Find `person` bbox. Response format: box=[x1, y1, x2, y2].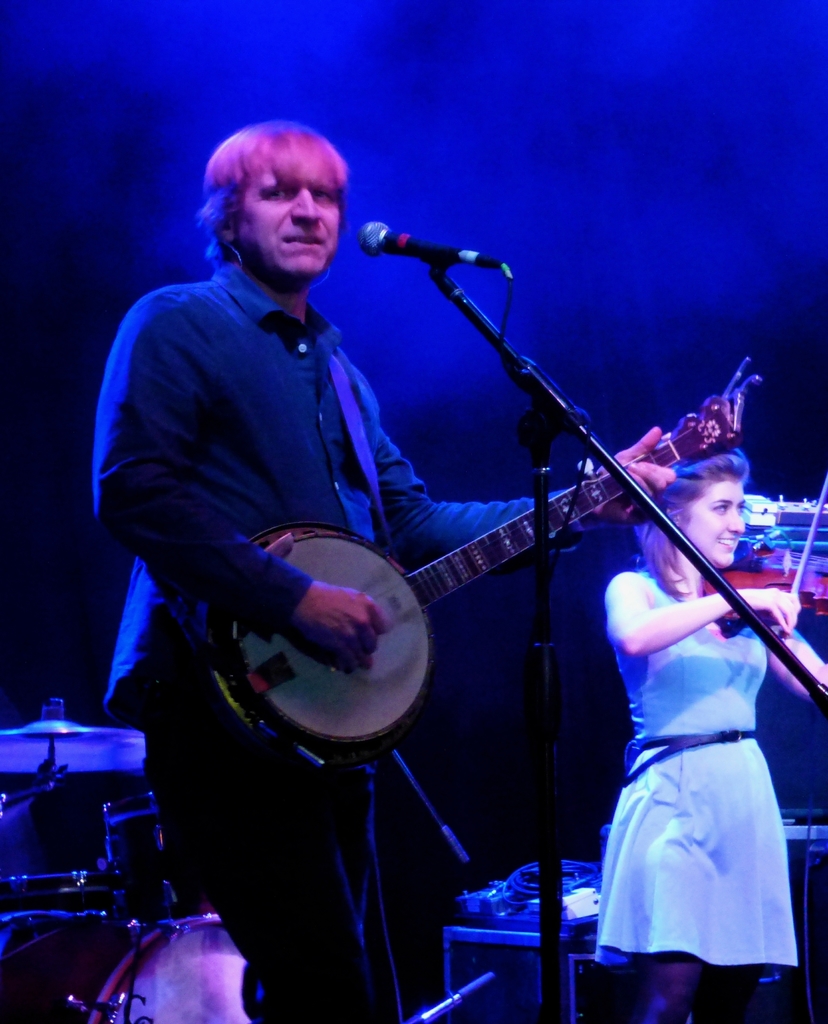
box=[589, 442, 827, 1023].
